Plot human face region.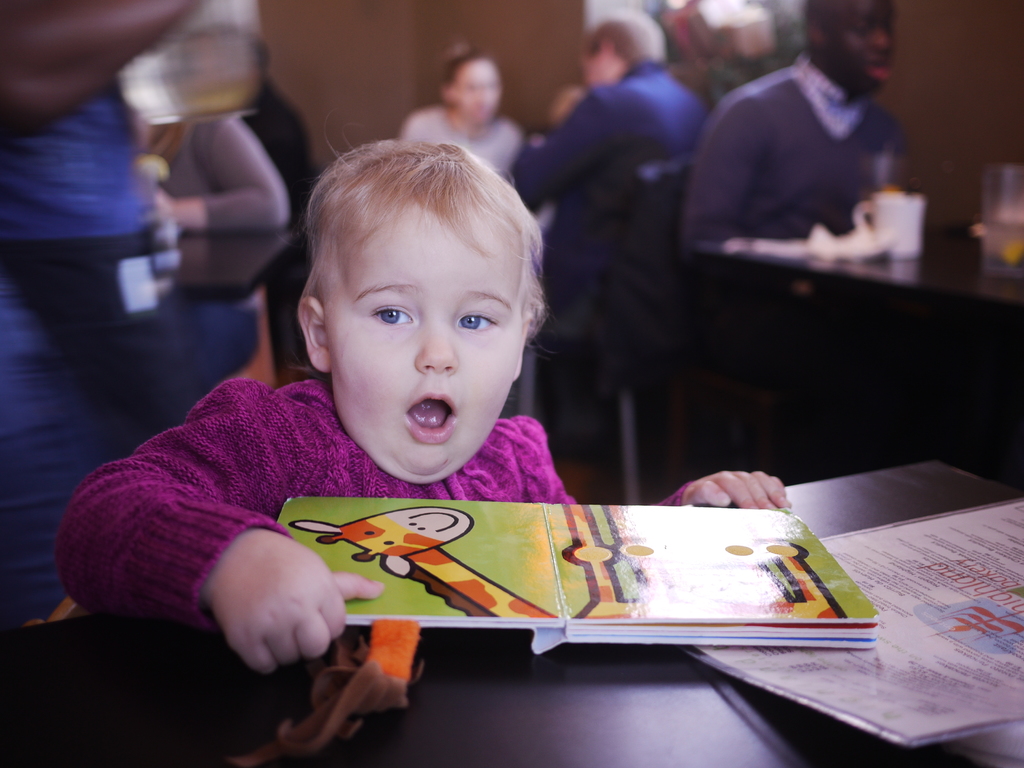
Plotted at 328:202:525:479.
